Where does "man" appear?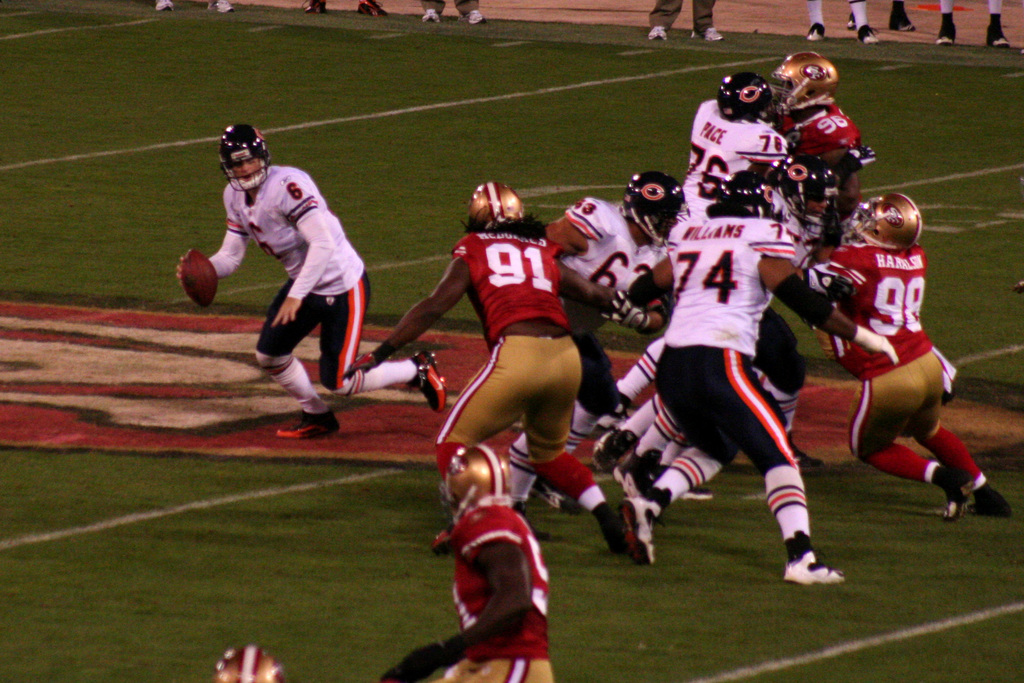
Appears at x1=179, y1=124, x2=449, y2=441.
